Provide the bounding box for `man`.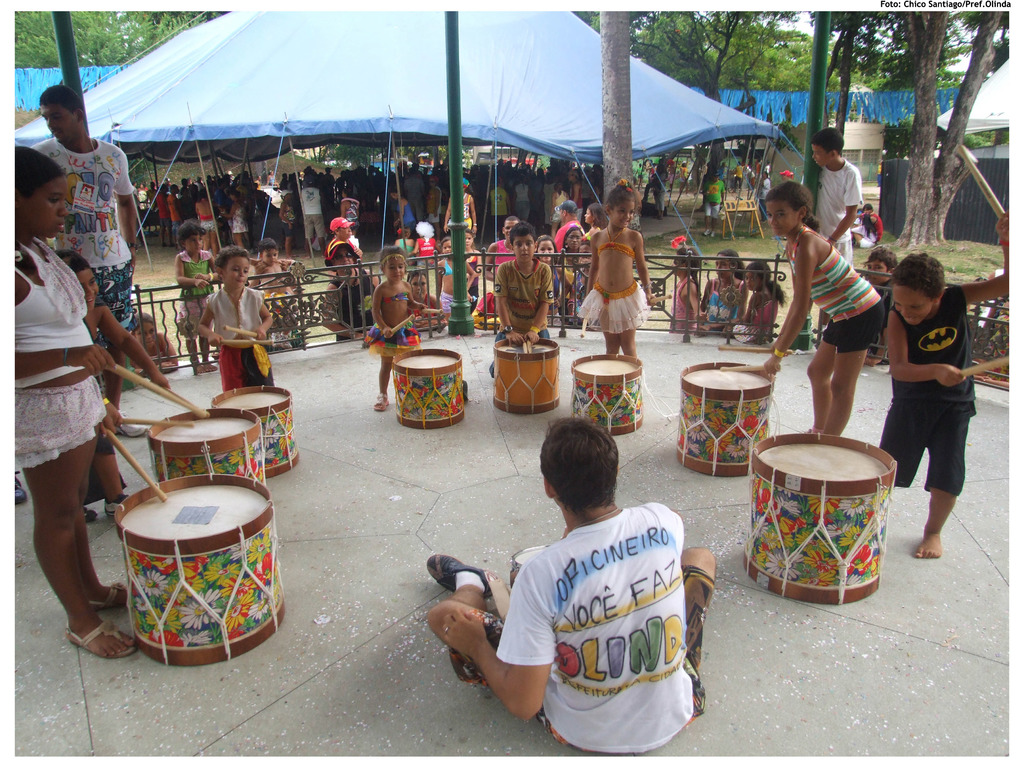
[172, 186, 178, 239].
